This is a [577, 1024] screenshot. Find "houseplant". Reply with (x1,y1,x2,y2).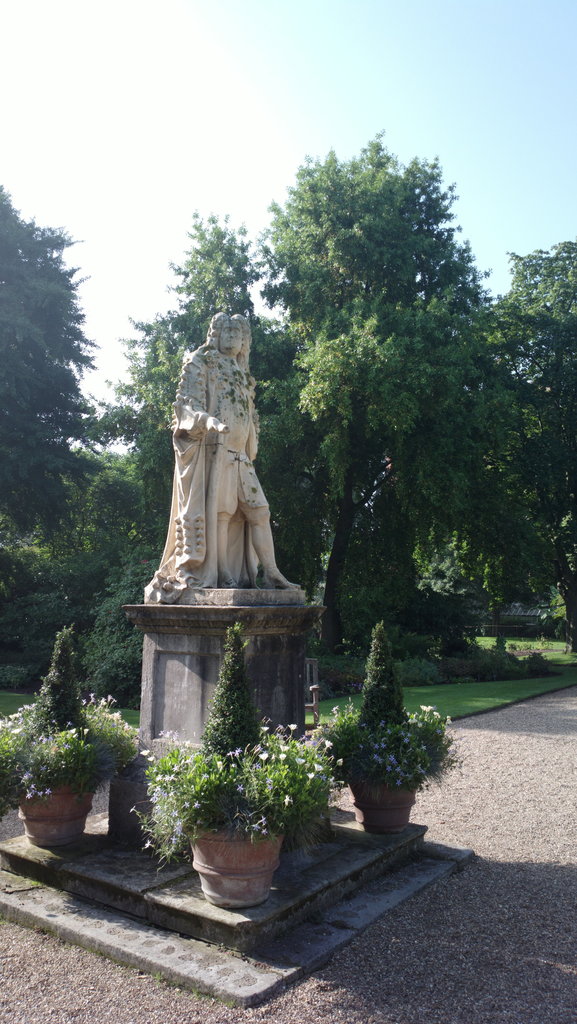
(106,749,160,847).
